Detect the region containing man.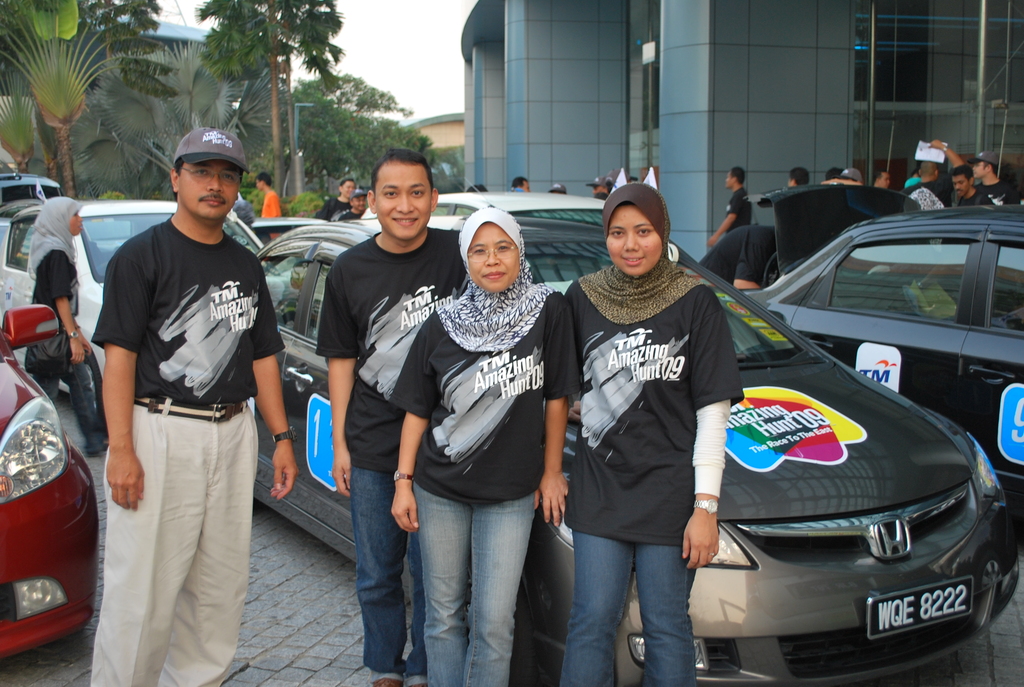
box(870, 170, 893, 191).
